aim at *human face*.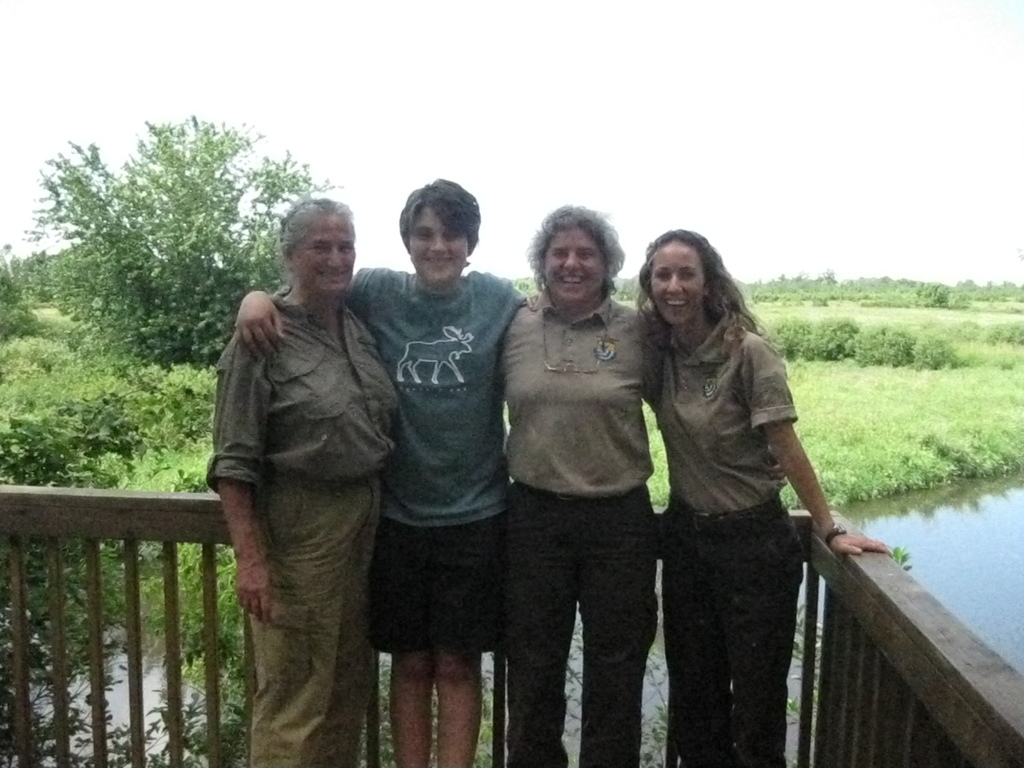
Aimed at left=295, top=223, right=352, bottom=289.
